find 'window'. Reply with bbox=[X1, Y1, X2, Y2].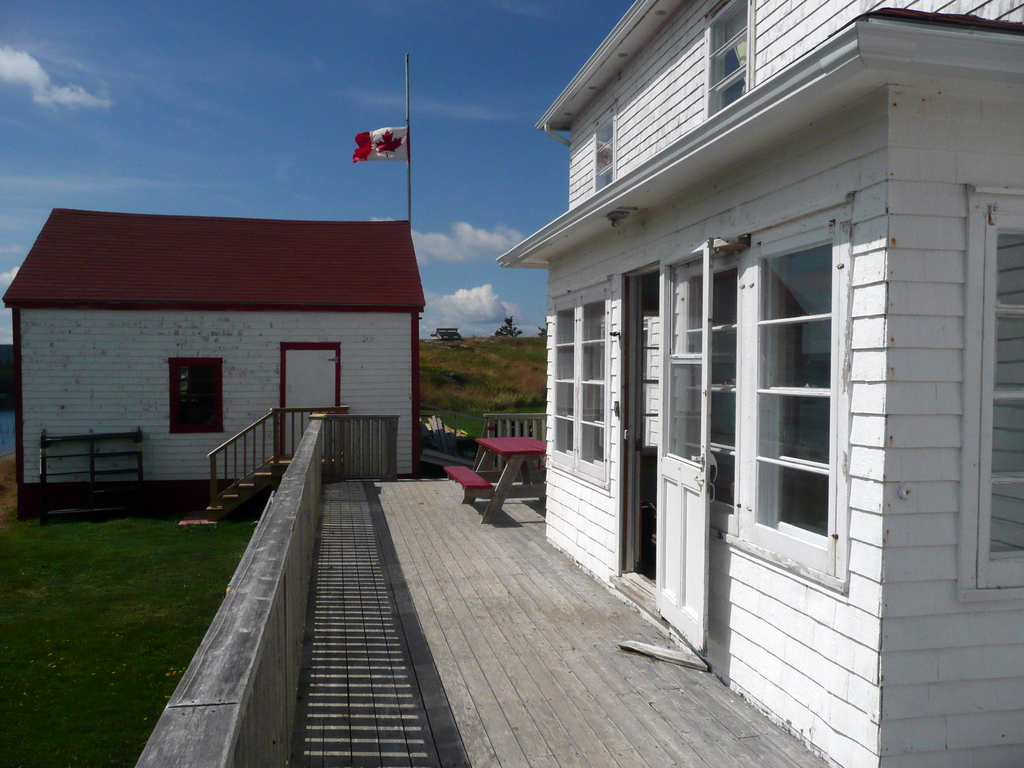
bbox=[168, 356, 224, 430].
